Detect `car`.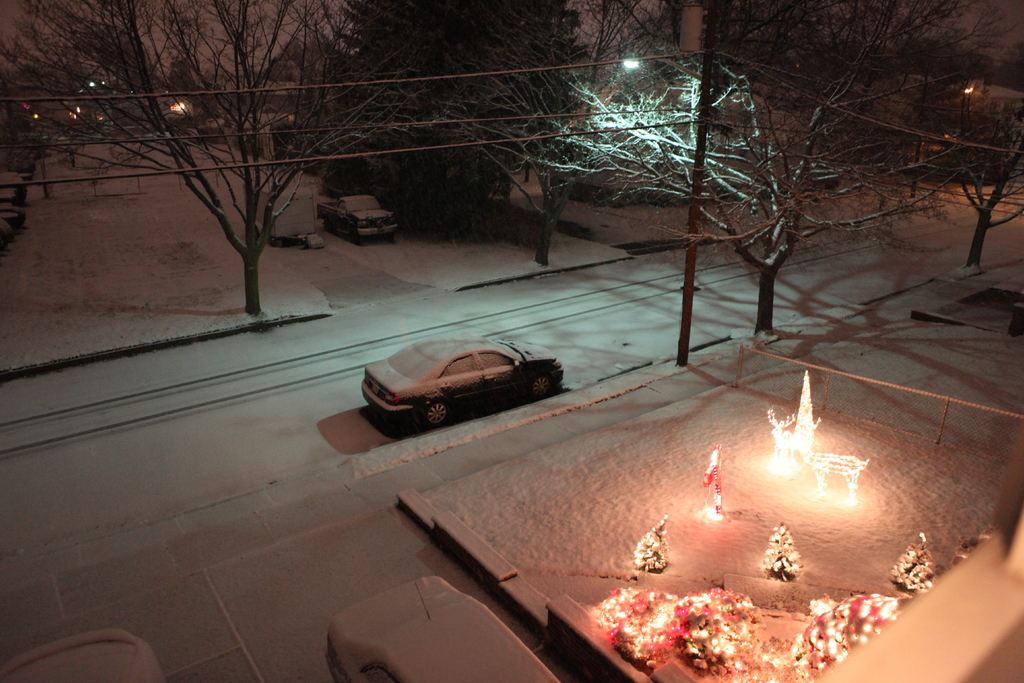
Detected at (319, 194, 397, 245).
